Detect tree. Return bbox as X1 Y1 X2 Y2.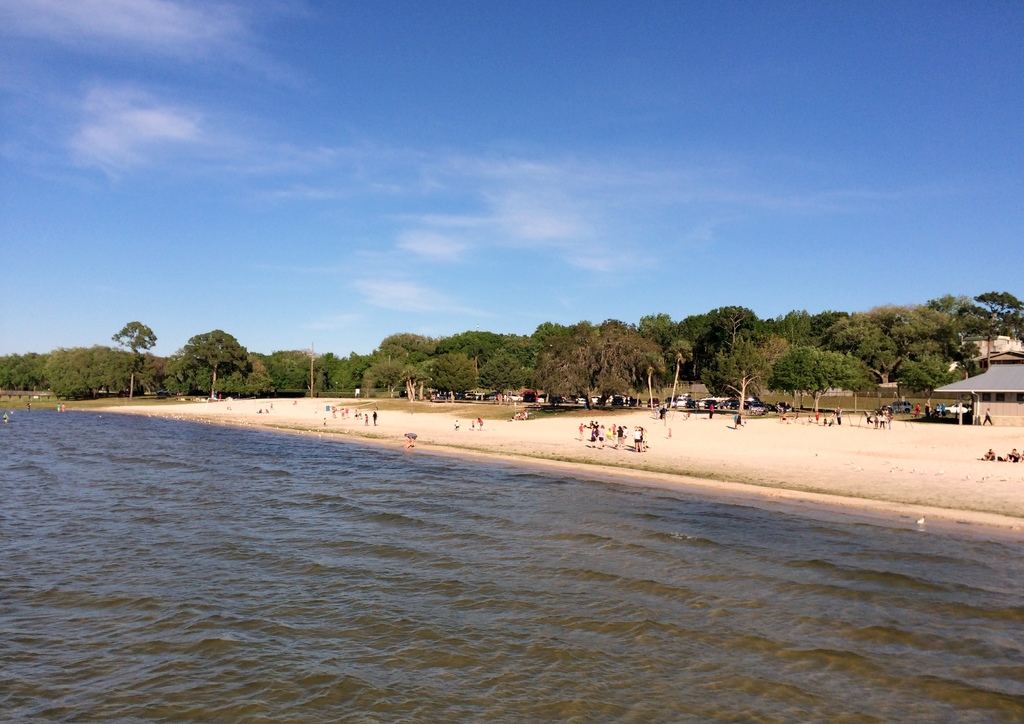
538 314 661 409.
